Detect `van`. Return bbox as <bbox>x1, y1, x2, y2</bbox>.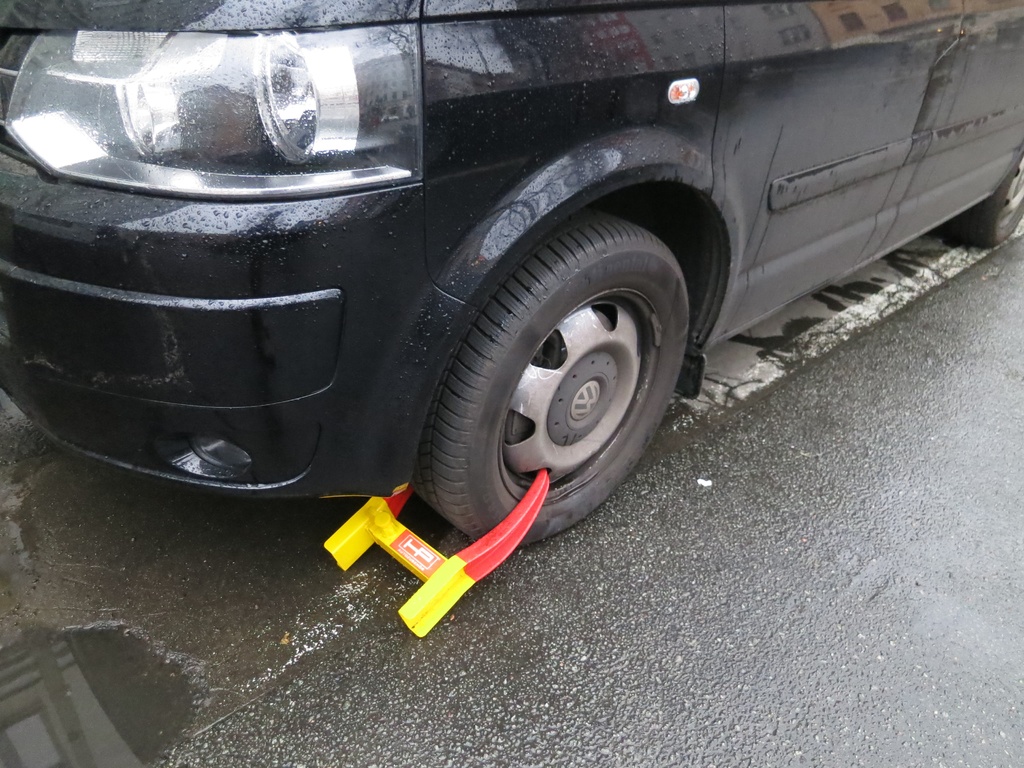
<bbox>0, 0, 1023, 550</bbox>.
